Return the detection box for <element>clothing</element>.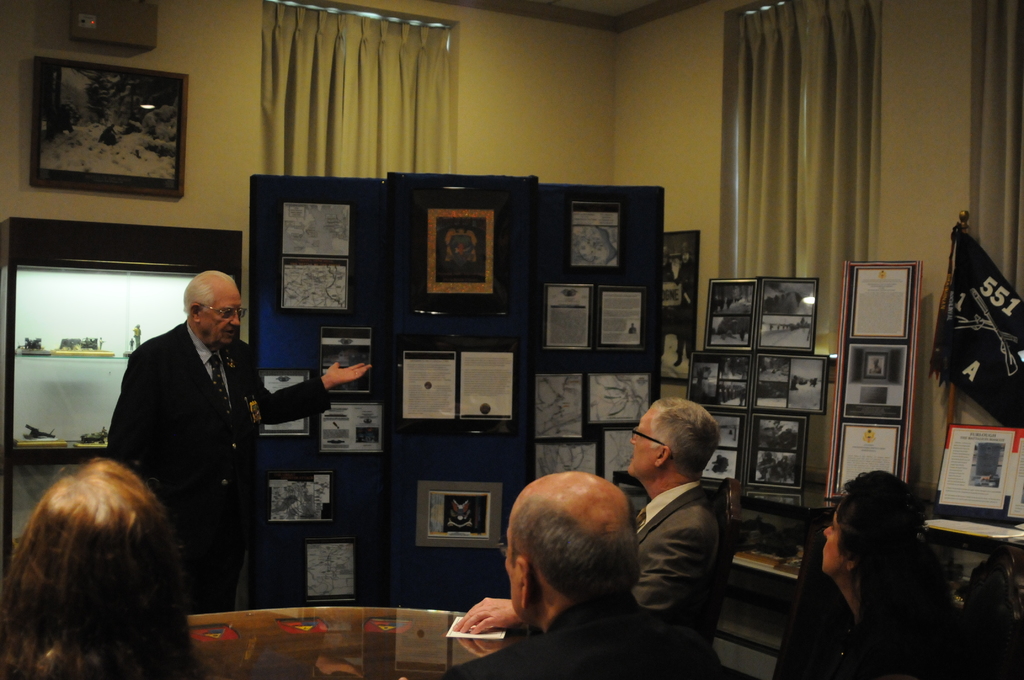
628, 444, 756, 649.
